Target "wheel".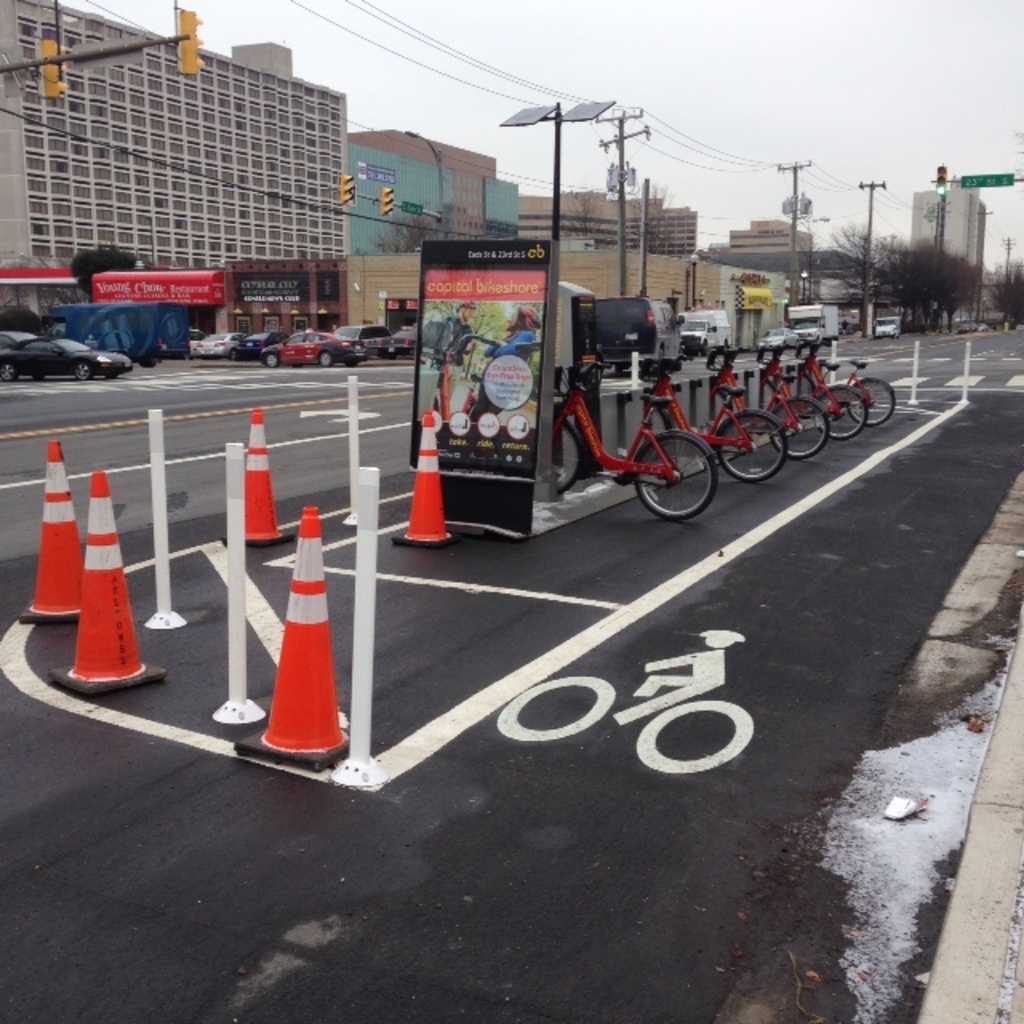
Target region: (left=635, top=698, right=757, bottom=771).
